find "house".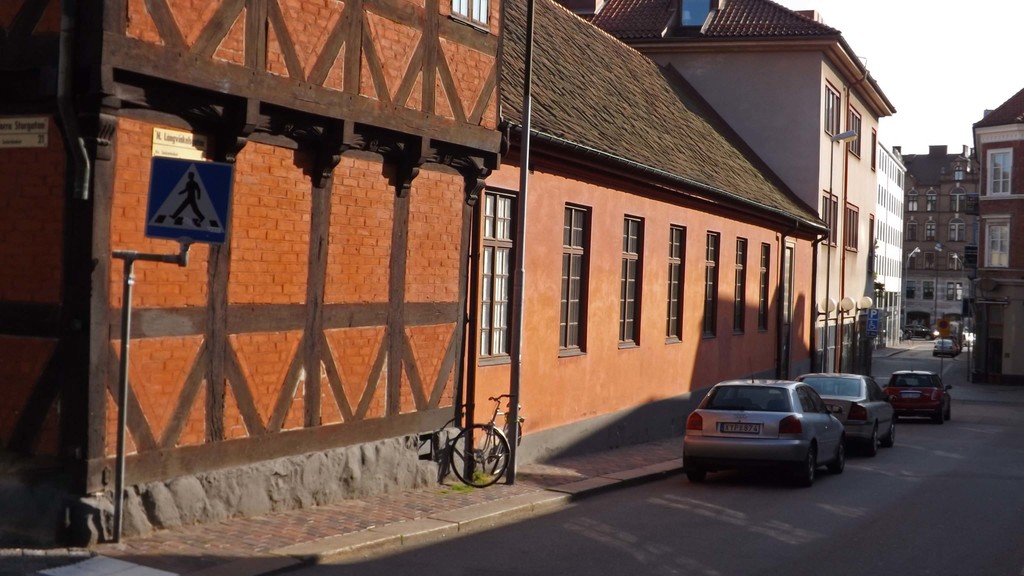
detection(863, 154, 911, 351).
